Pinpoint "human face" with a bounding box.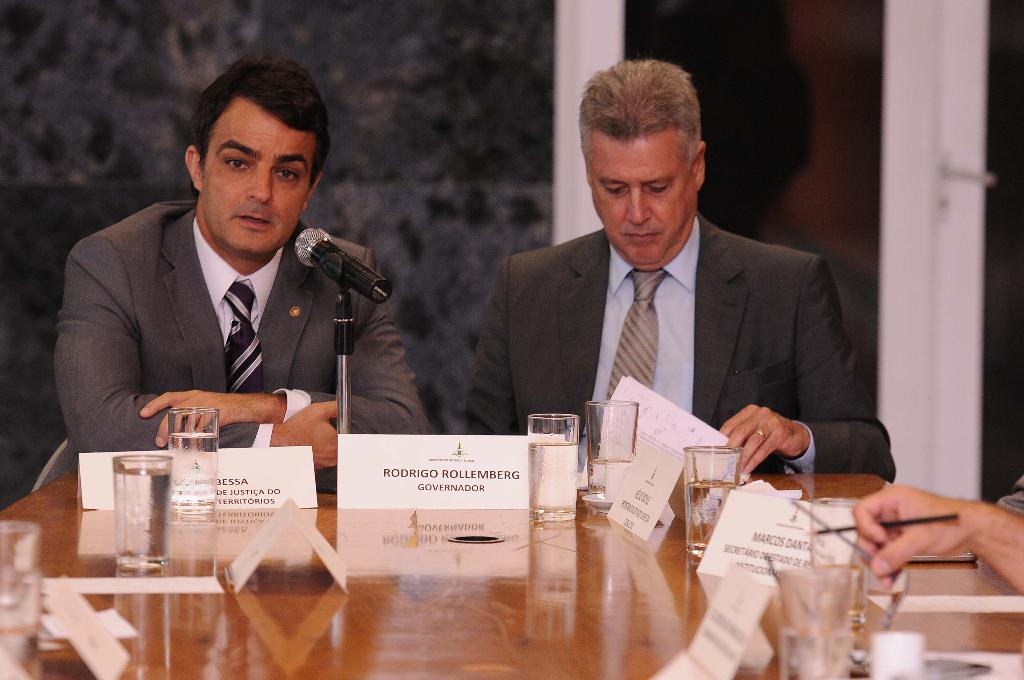
x1=594 y1=133 x2=688 y2=273.
